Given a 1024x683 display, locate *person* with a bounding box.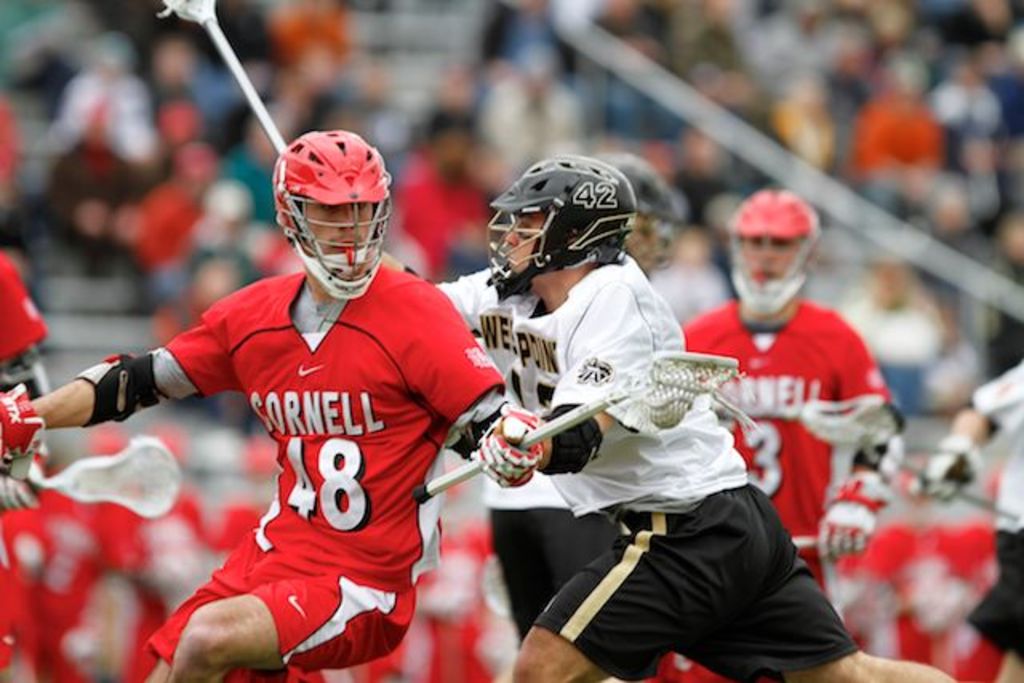
Located: [x1=915, y1=350, x2=1022, y2=681].
